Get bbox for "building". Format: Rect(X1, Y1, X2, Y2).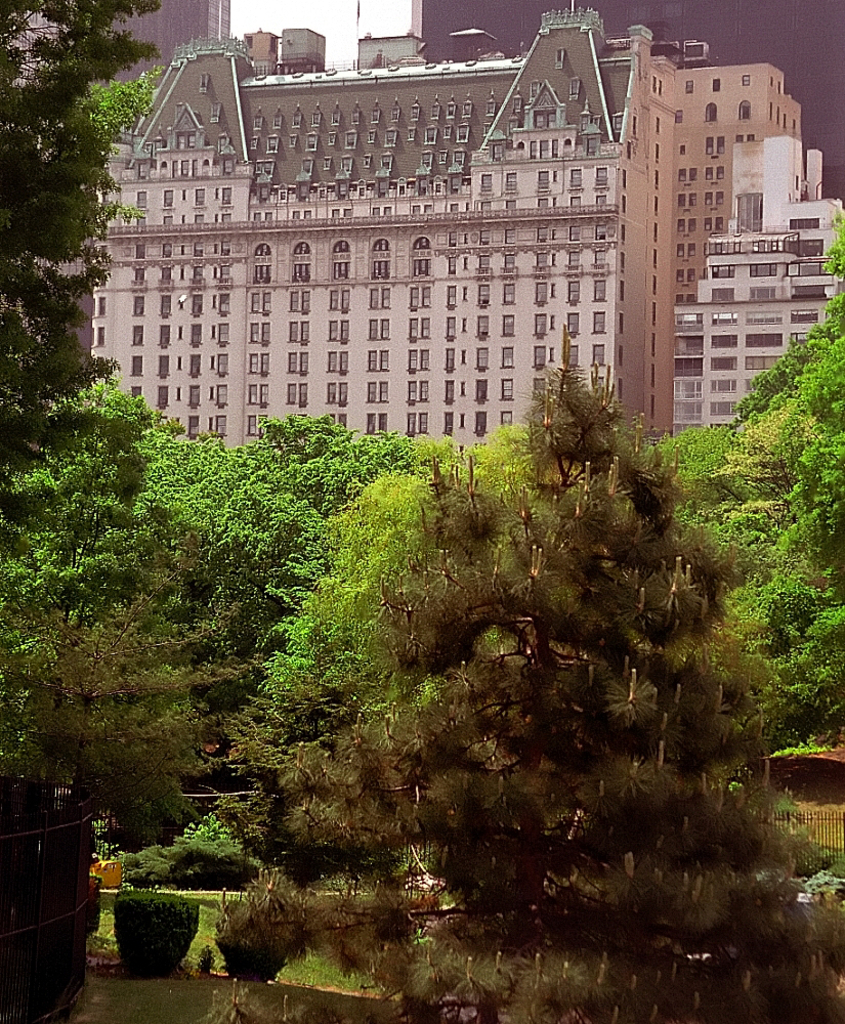
Rect(672, 139, 844, 429).
